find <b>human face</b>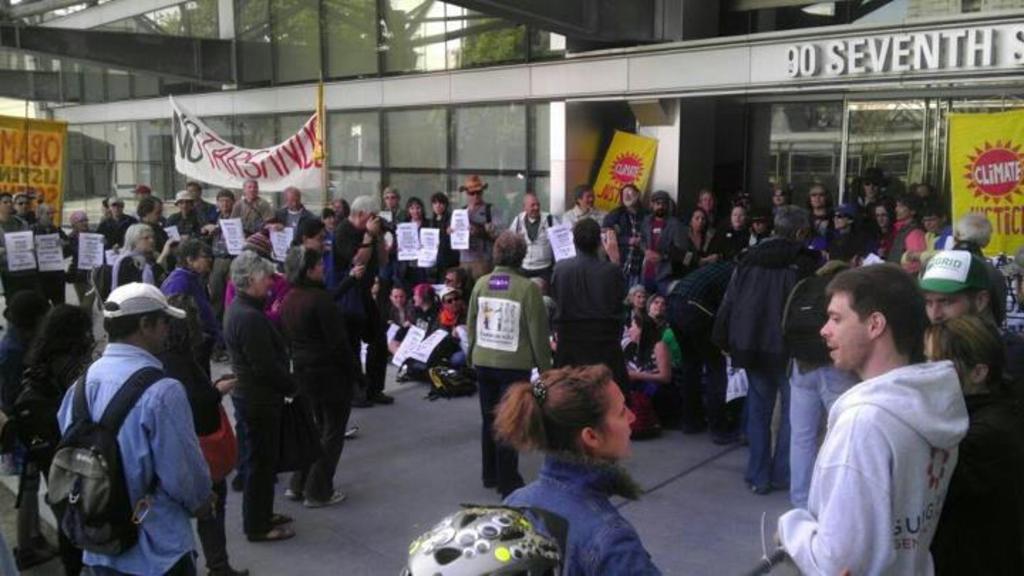
l=302, t=228, r=324, b=247
